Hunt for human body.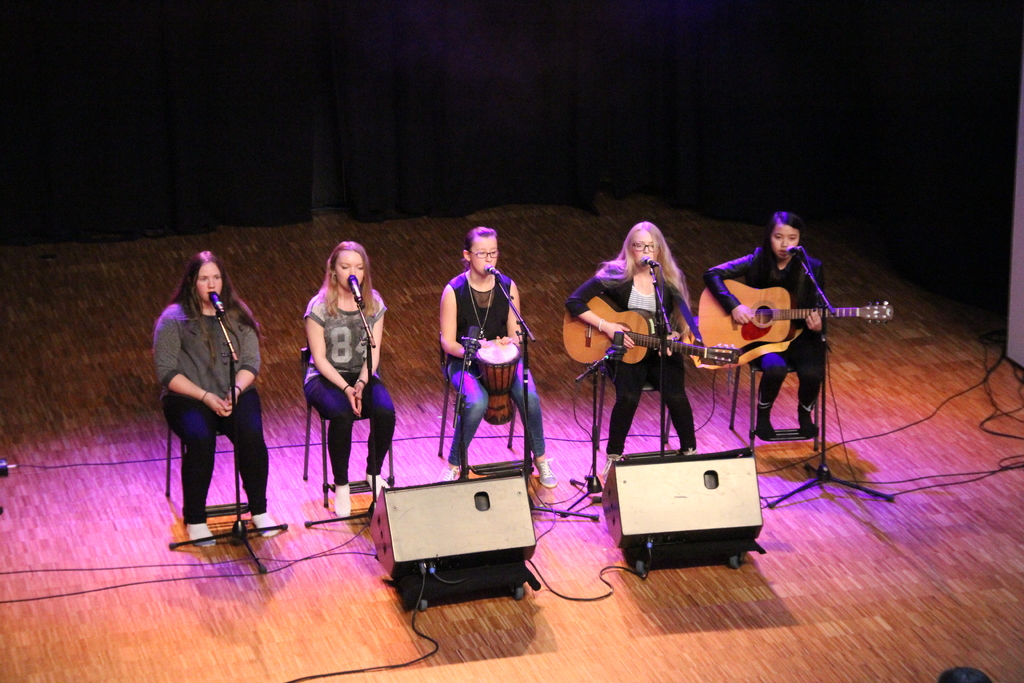
Hunted down at <bbox>301, 238, 394, 520</bbox>.
